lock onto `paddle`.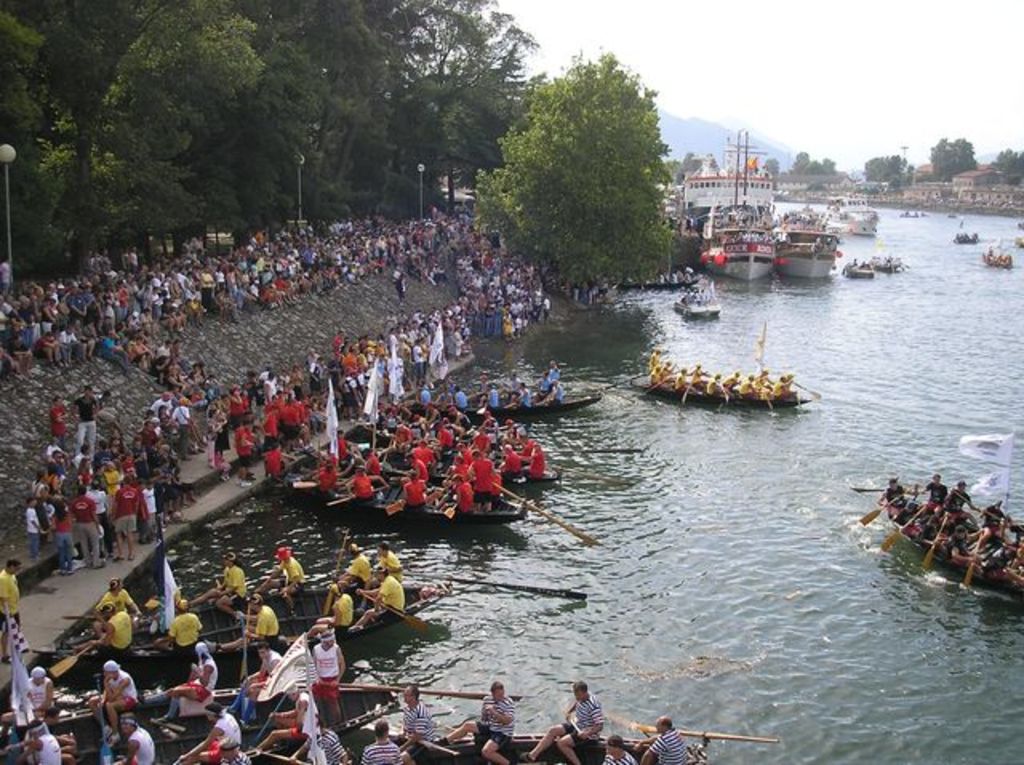
Locked: locate(419, 738, 458, 755).
